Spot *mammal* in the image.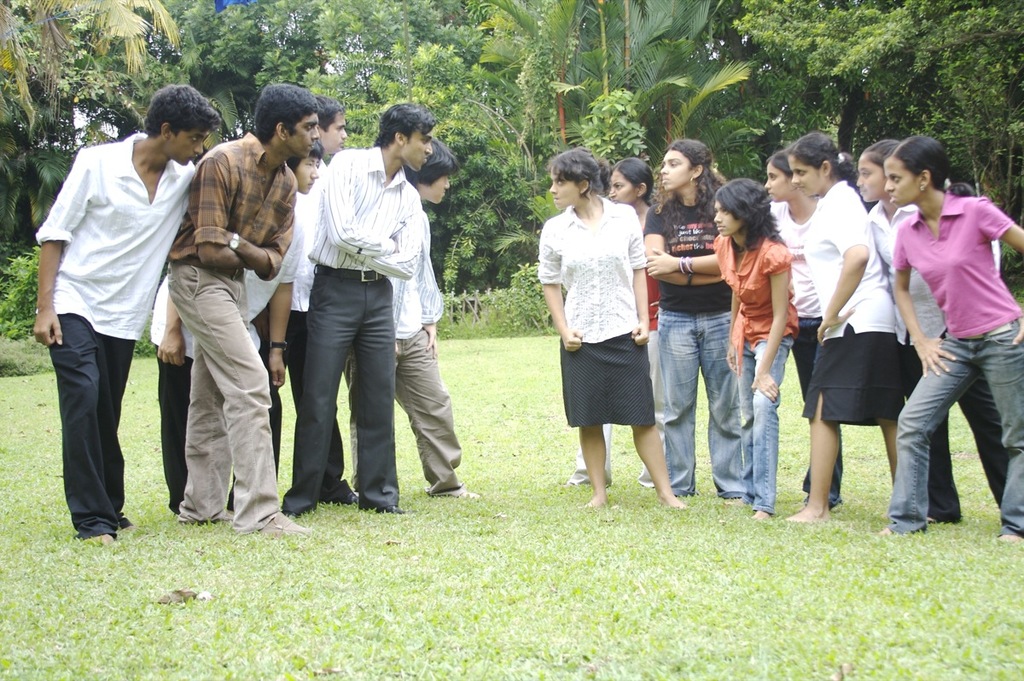
*mammal* found at {"left": 166, "top": 88, "right": 300, "bottom": 539}.
